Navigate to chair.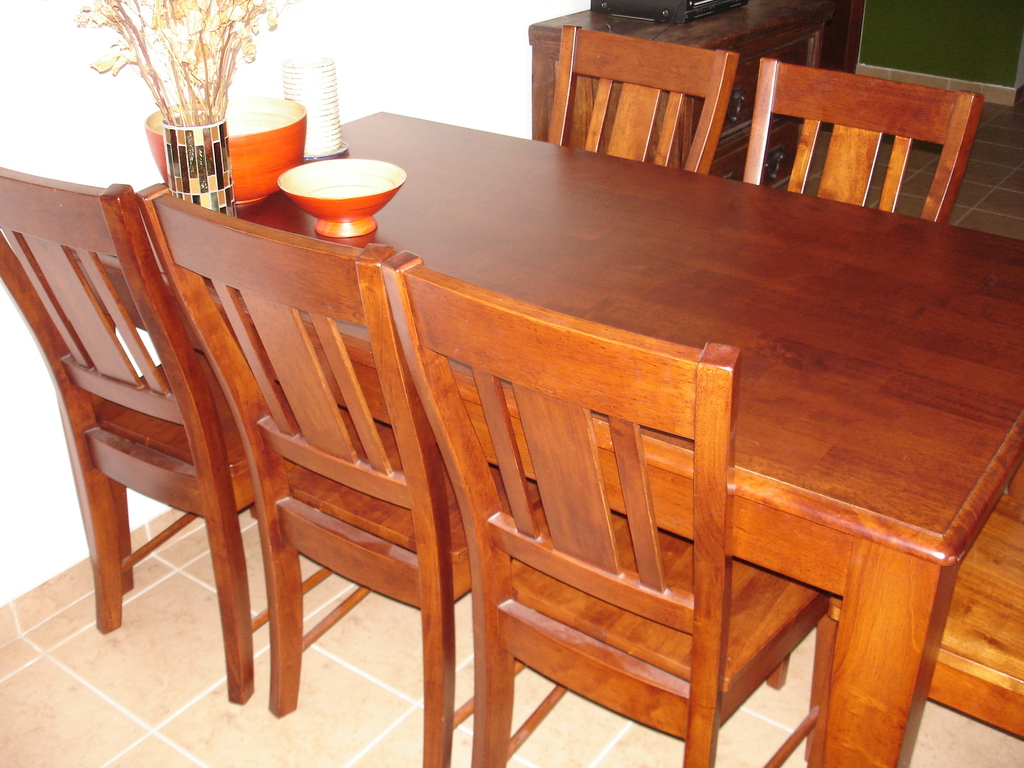
Navigation target: [x1=0, y1=170, x2=307, y2=714].
